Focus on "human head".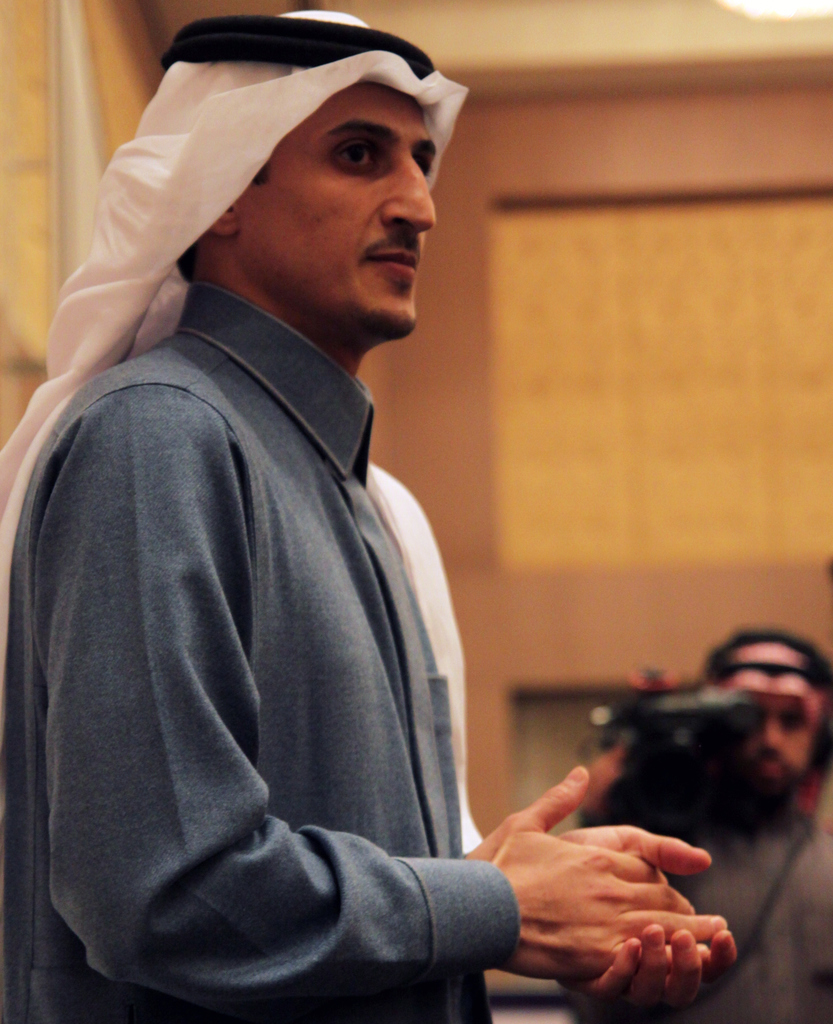
Focused at x1=703 y1=624 x2=832 y2=792.
